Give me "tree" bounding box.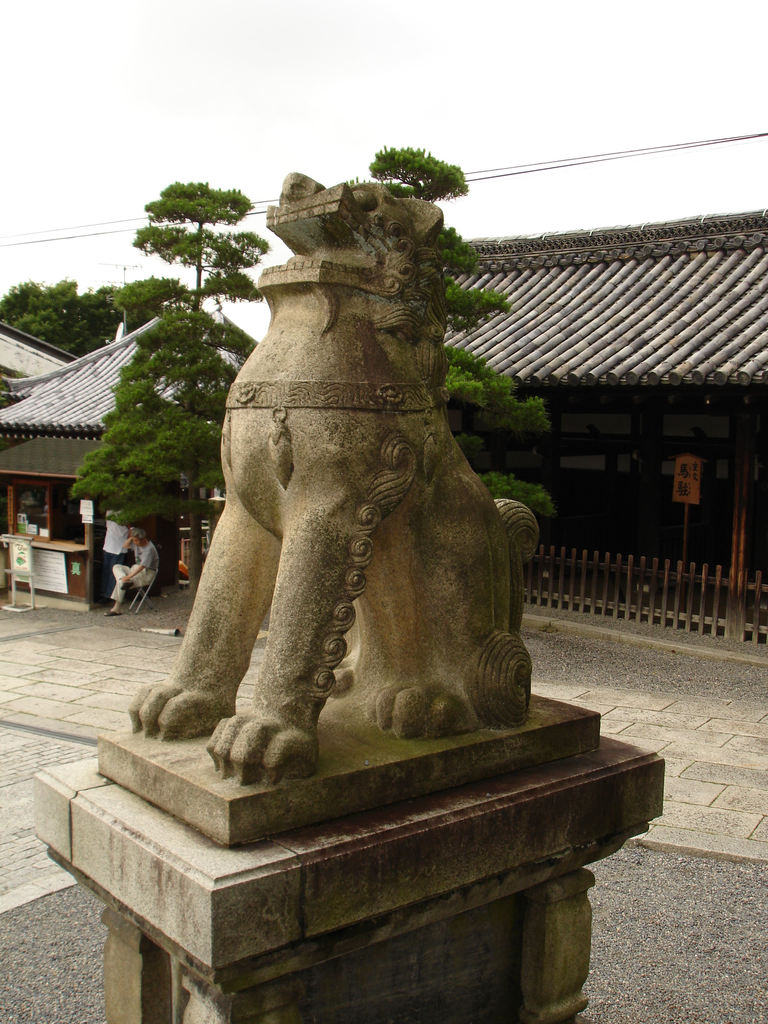
region(1, 278, 125, 362).
